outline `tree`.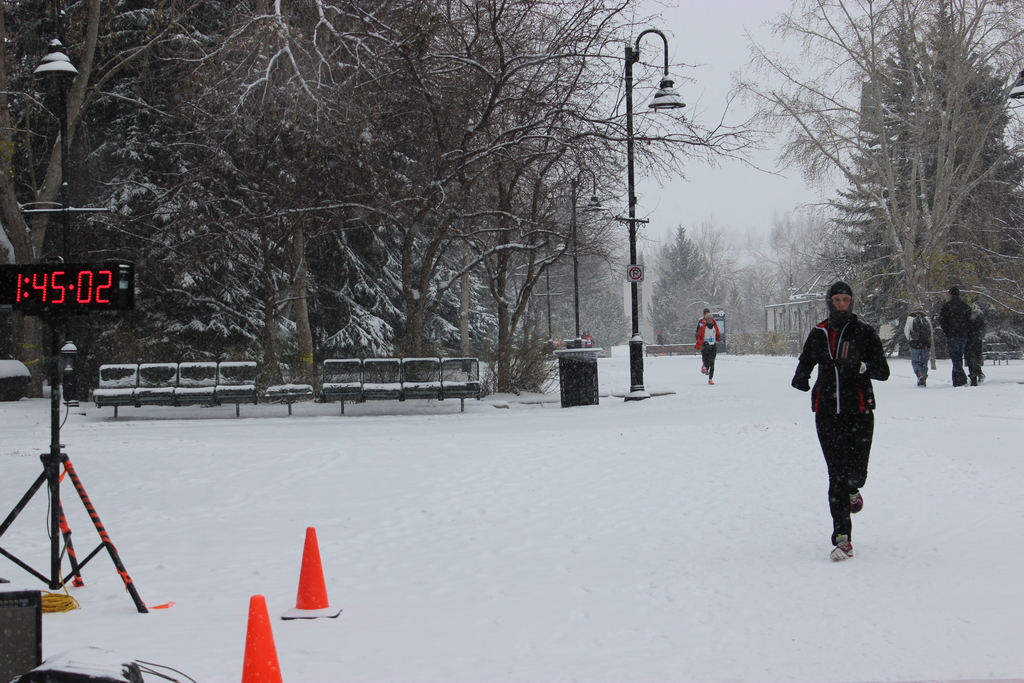
Outline: bbox=(748, 26, 1013, 341).
